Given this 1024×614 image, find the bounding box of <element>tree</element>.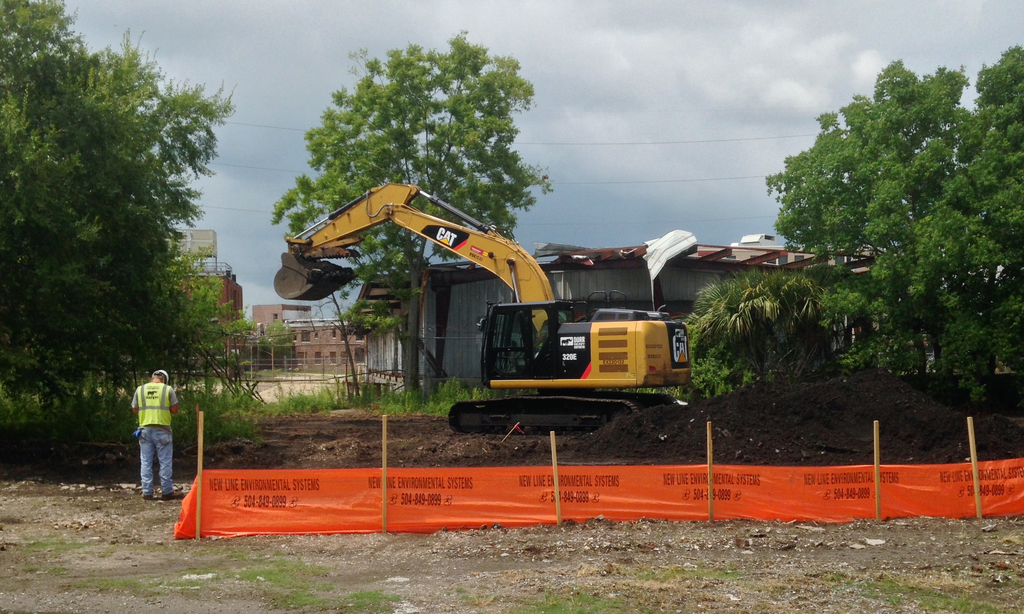
265 29 554 411.
